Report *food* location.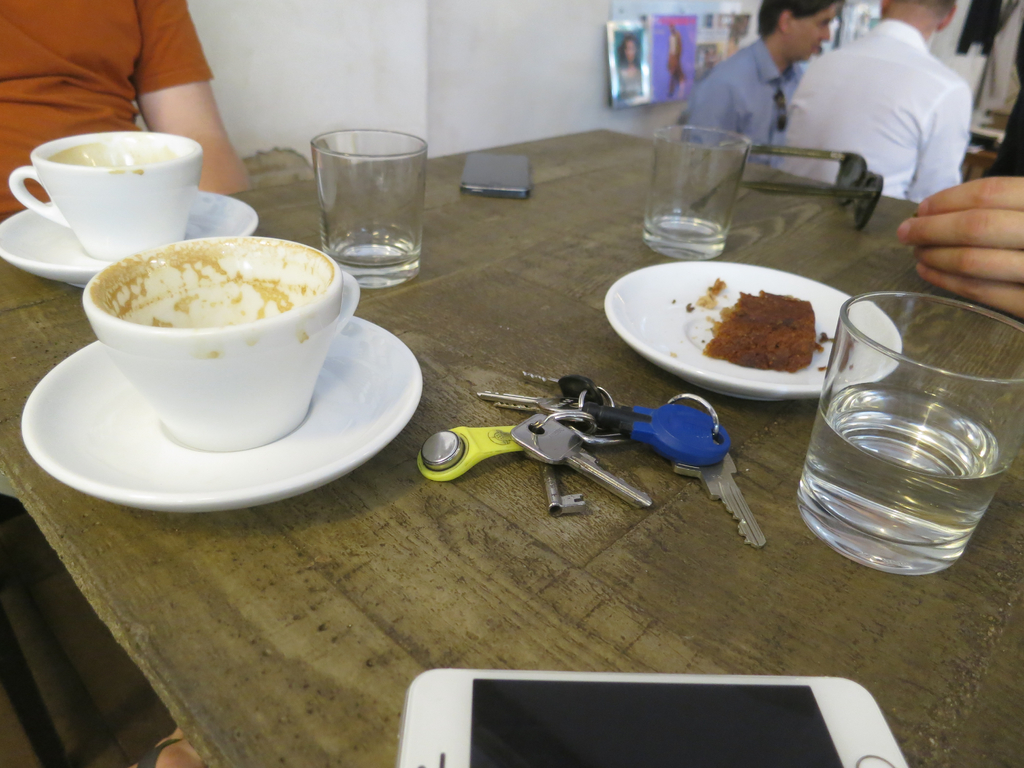
Report: [x1=674, y1=272, x2=852, y2=375].
